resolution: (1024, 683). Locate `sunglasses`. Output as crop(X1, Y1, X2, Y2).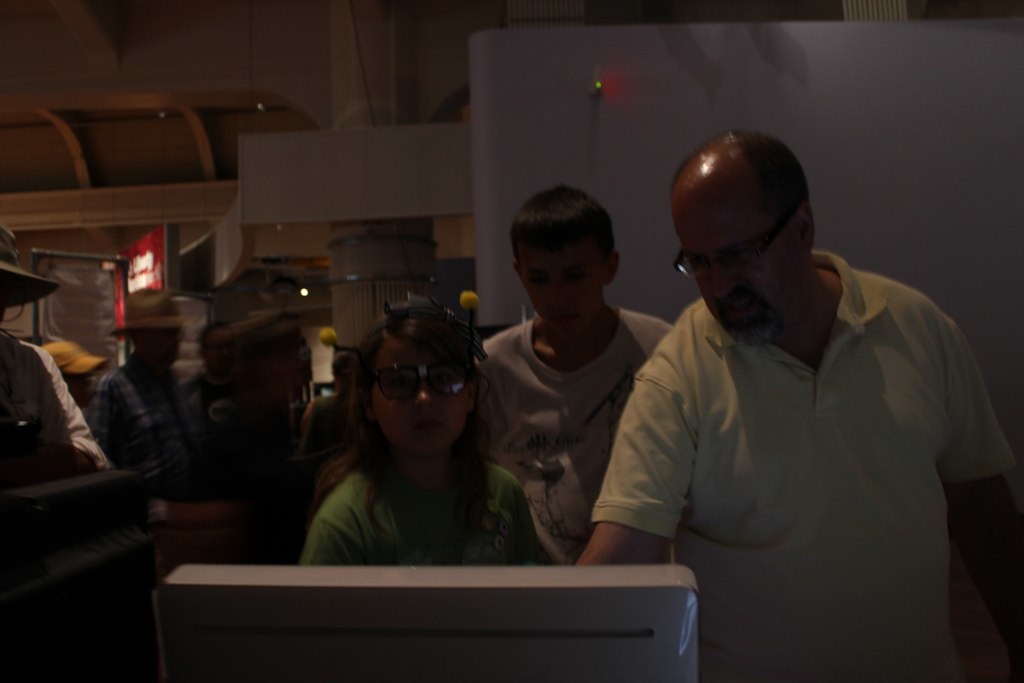
crop(362, 356, 481, 406).
